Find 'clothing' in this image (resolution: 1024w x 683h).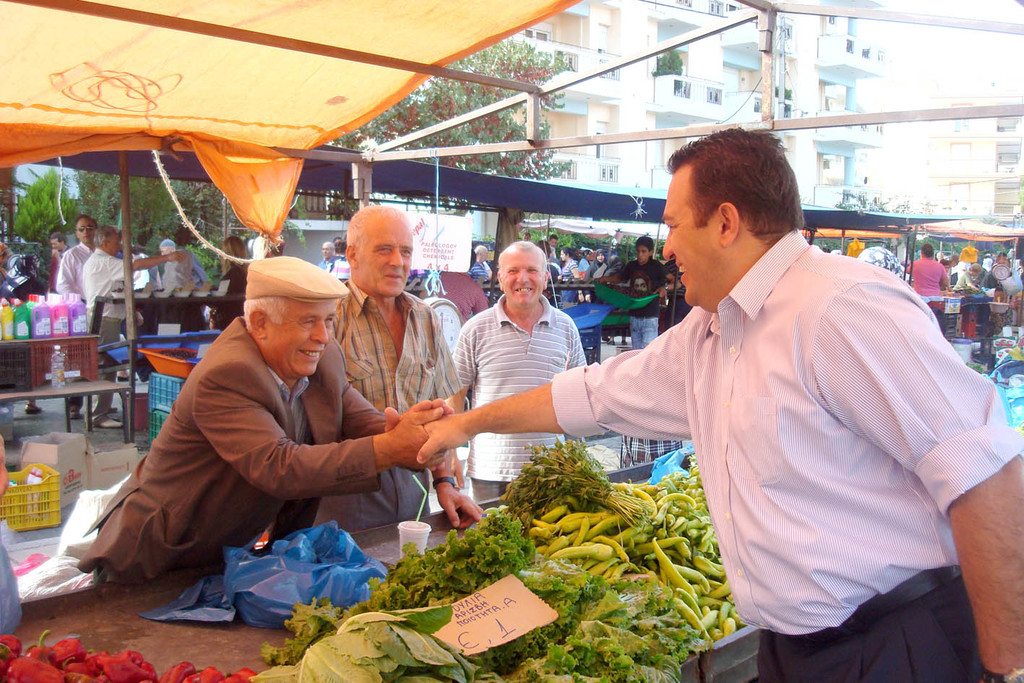
{"x1": 48, "y1": 243, "x2": 66, "y2": 286}.
